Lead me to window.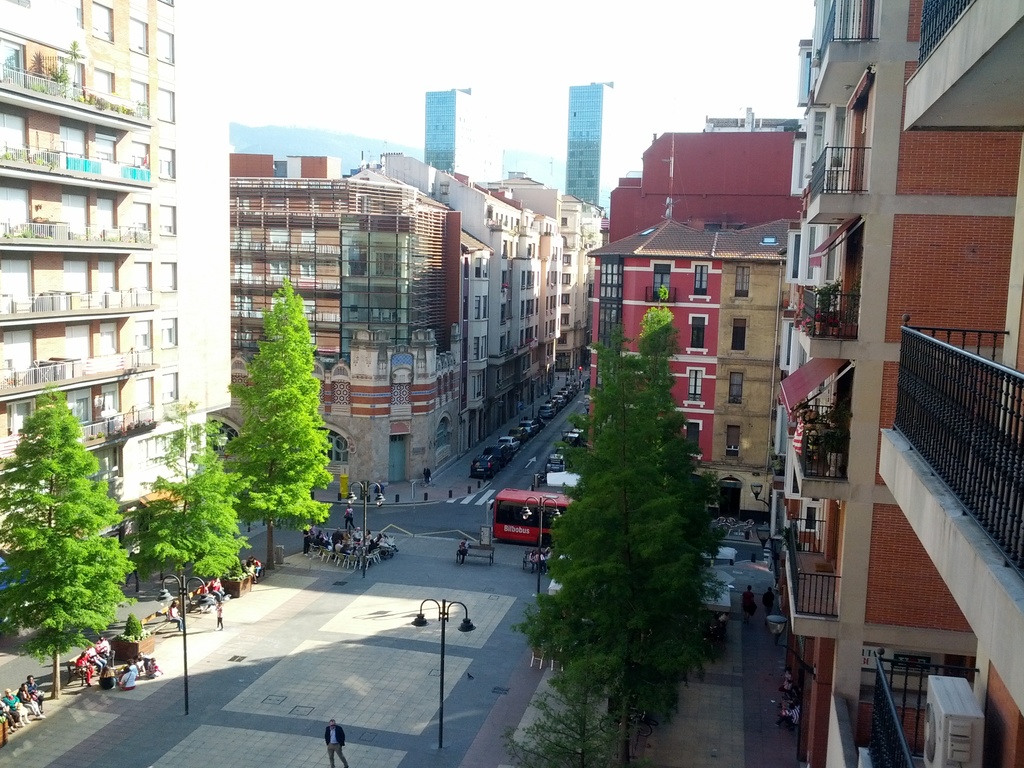
Lead to x1=724, y1=426, x2=739, y2=460.
